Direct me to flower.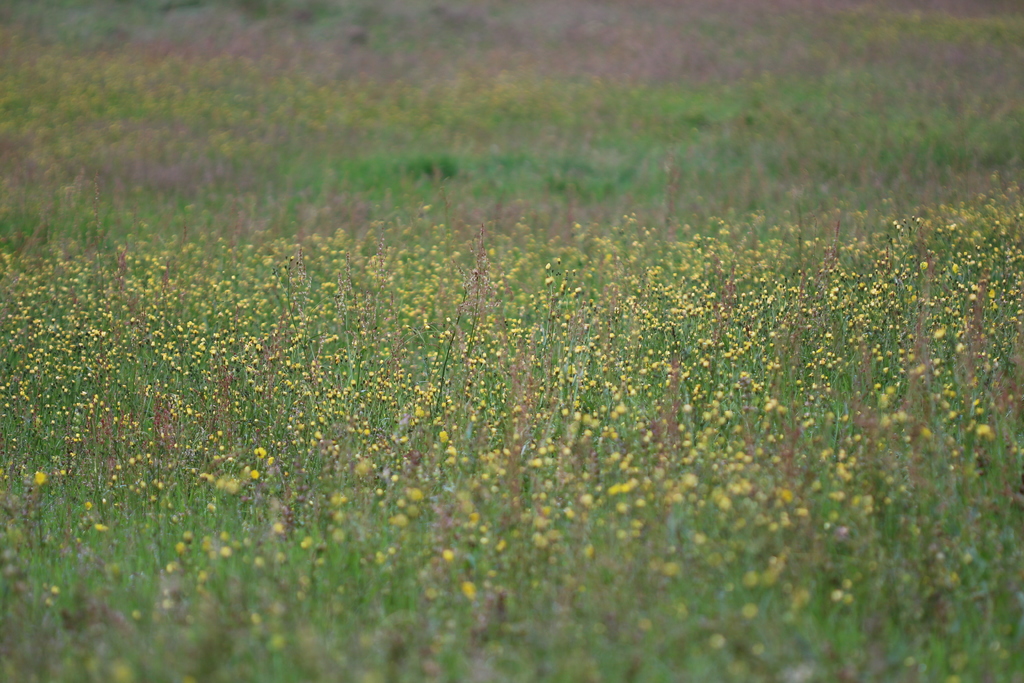
Direction: (252,445,271,460).
